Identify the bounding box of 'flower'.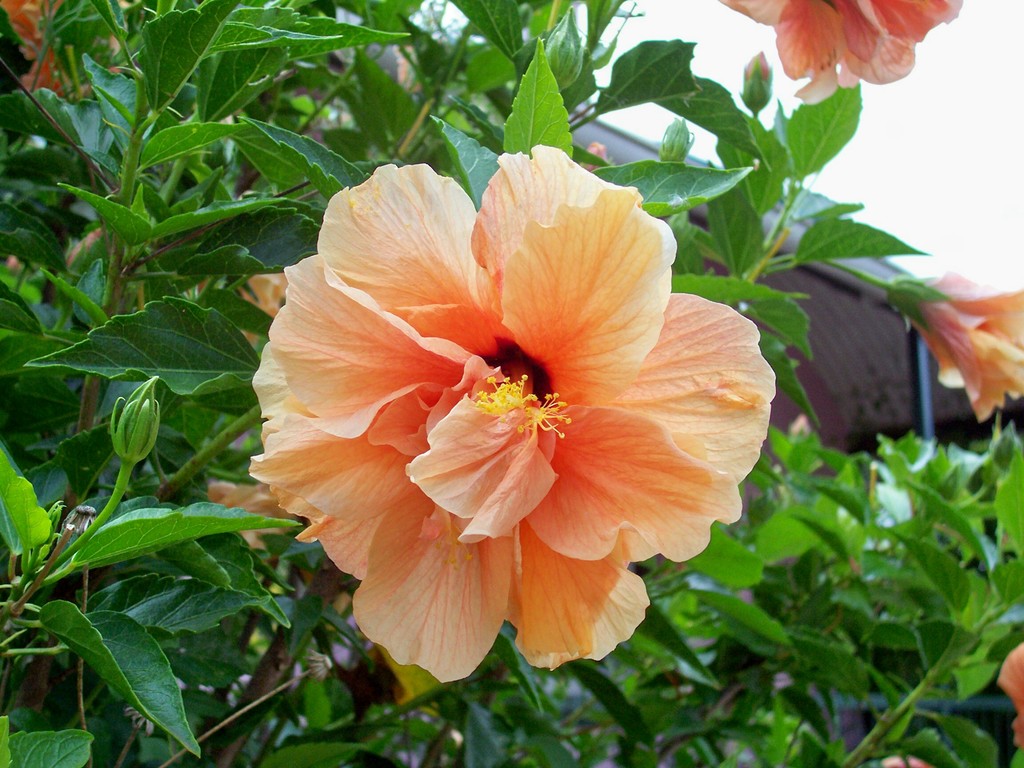
x1=122, y1=712, x2=159, y2=738.
